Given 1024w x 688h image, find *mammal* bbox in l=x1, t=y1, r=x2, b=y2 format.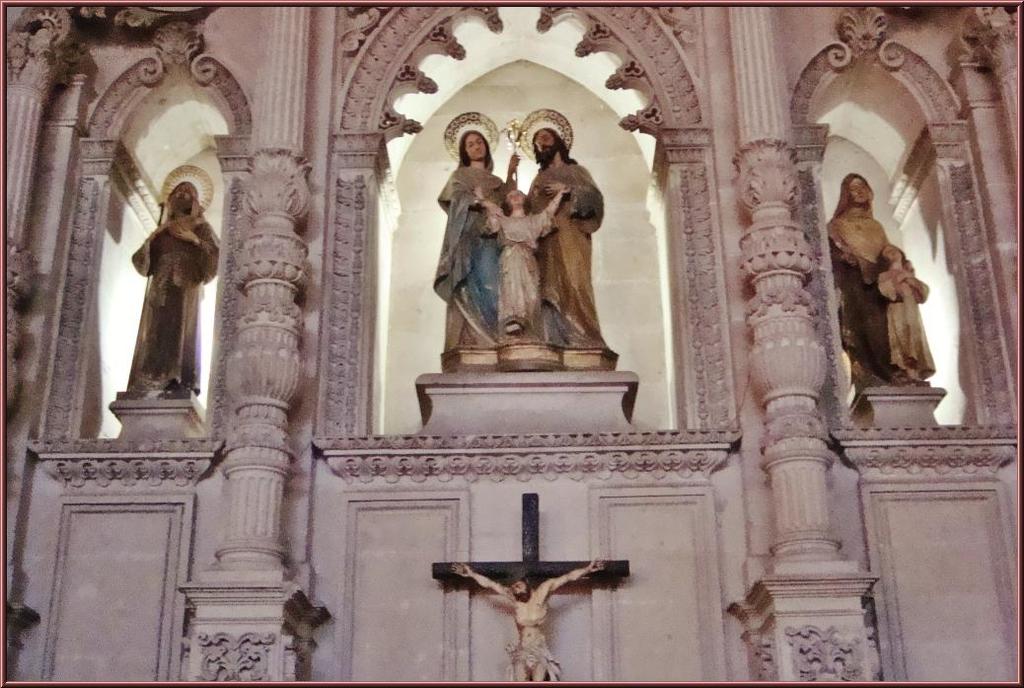
l=425, t=121, r=520, b=351.
